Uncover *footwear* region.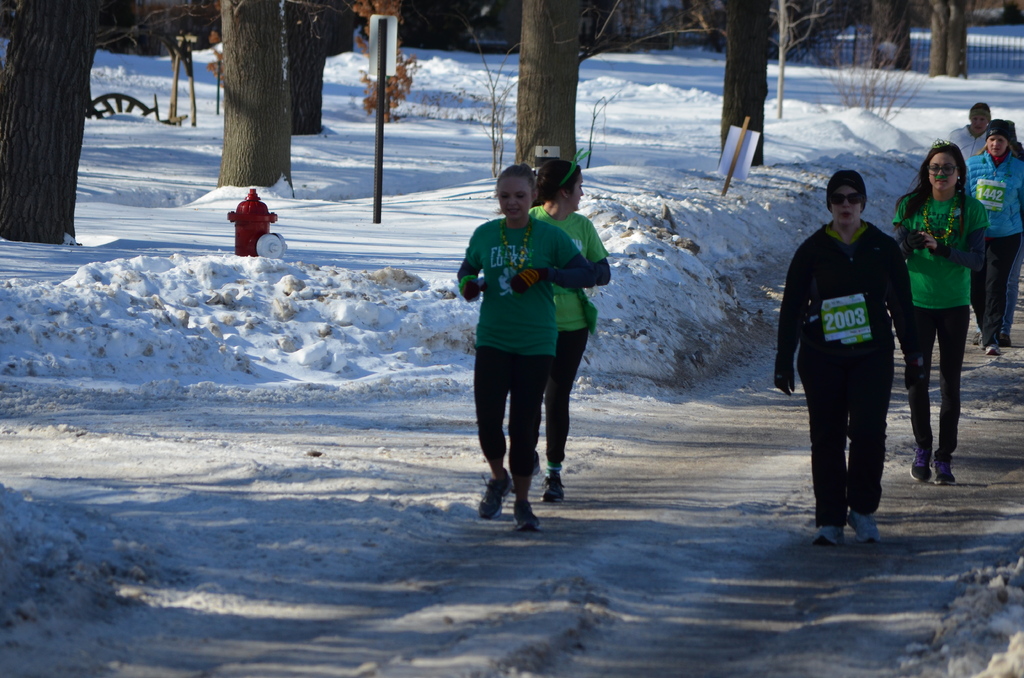
Uncovered: BBox(847, 505, 883, 543).
